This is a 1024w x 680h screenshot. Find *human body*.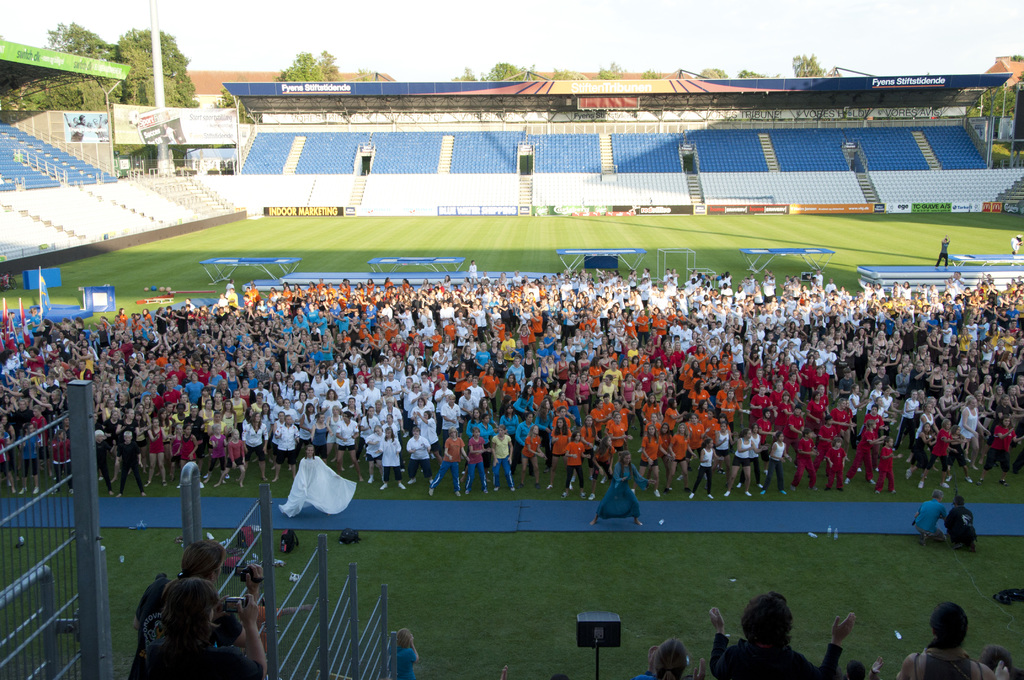
Bounding box: (942,327,947,341).
